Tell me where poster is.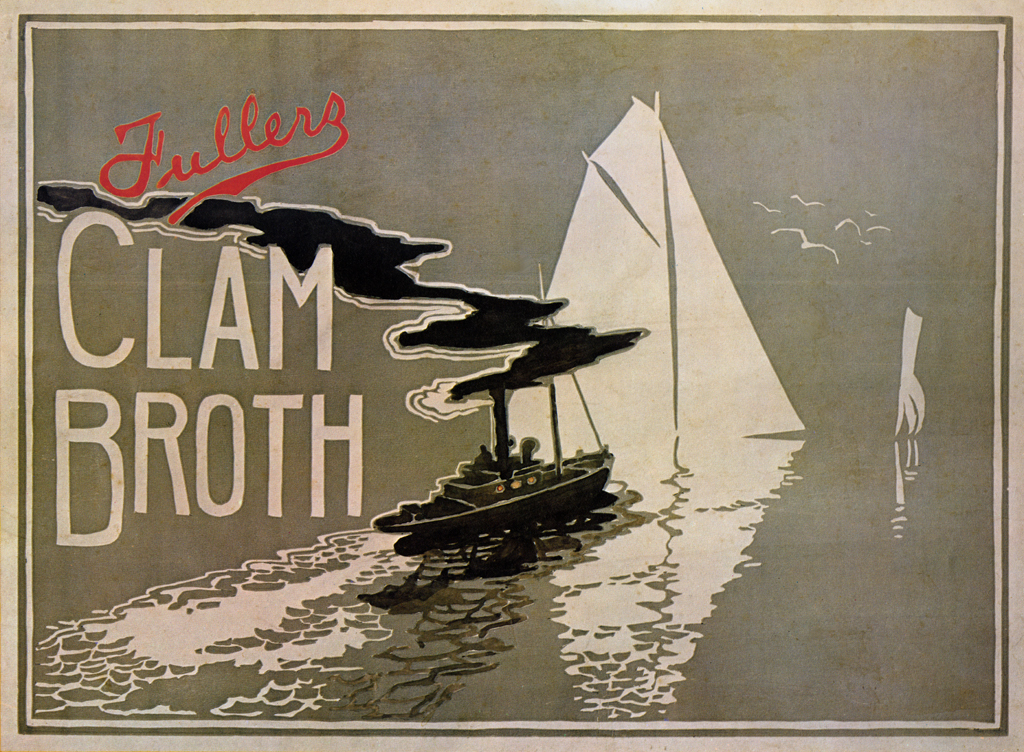
poster is at region(0, 0, 1022, 746).
